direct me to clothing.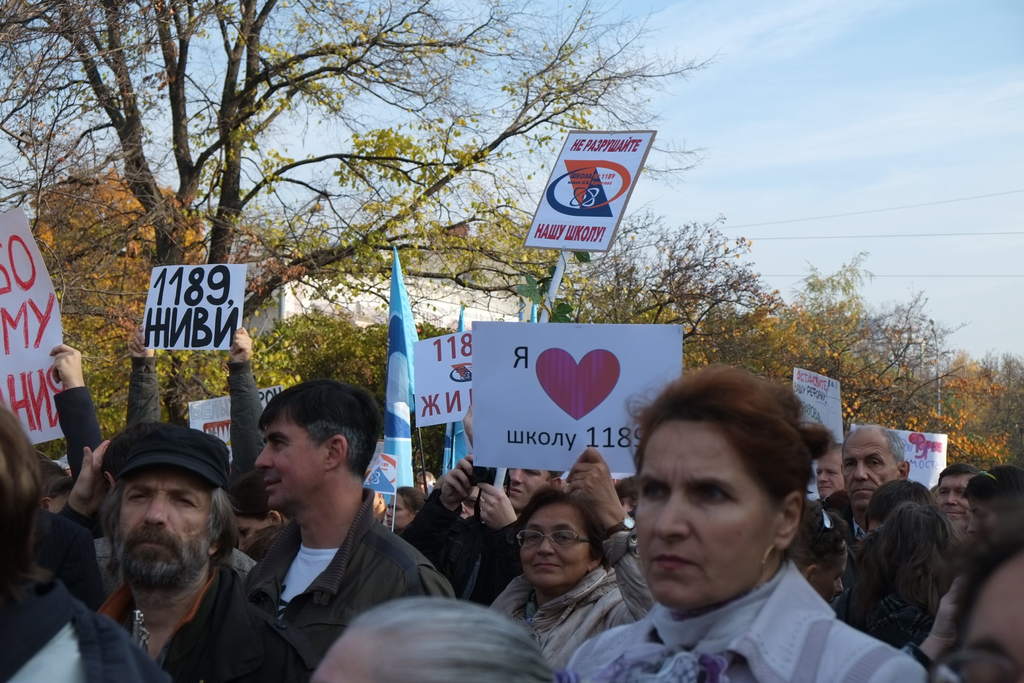
Direction: box(124, 357, 166, 428).
